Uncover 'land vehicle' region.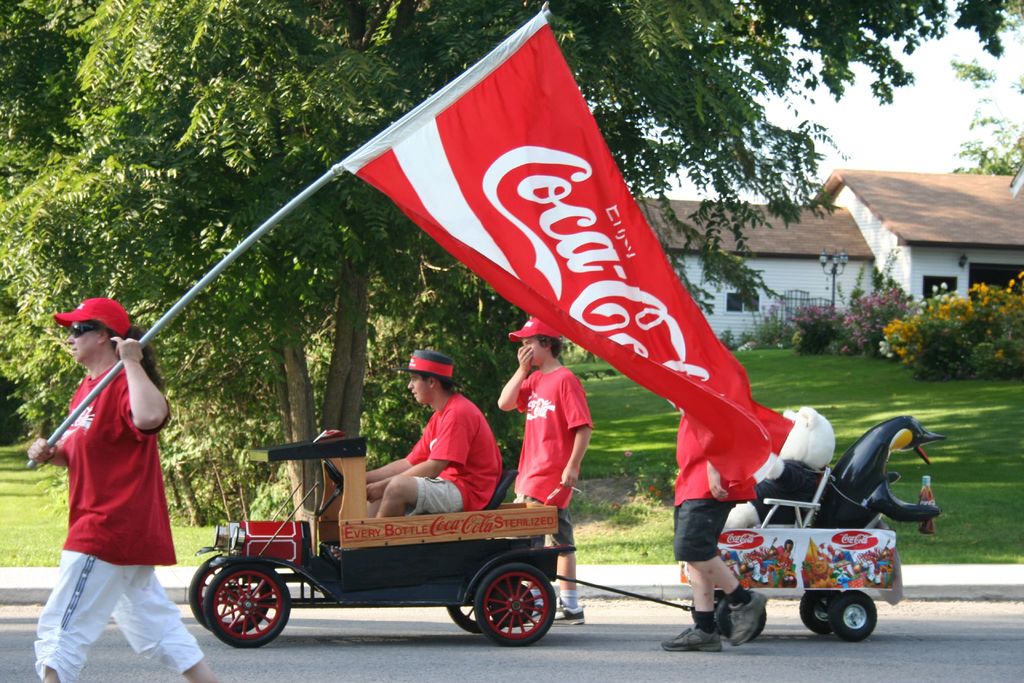
Uncovered: box(182, 428, 576, 665).
